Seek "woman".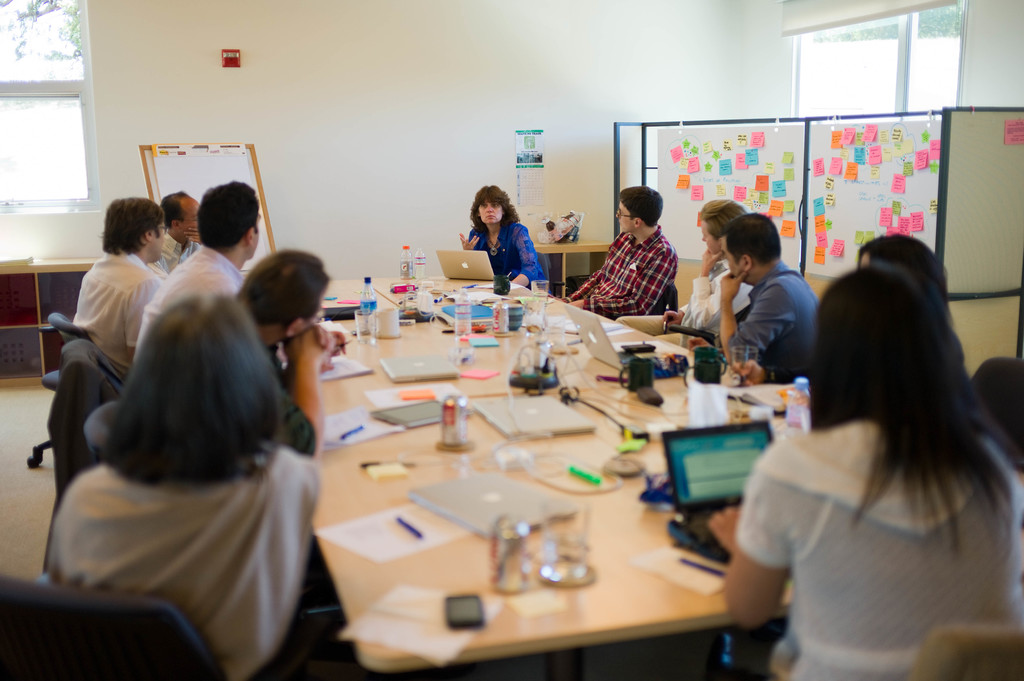
{"left": 47, "top": 291, "right": 325, "bottom": 680}.
